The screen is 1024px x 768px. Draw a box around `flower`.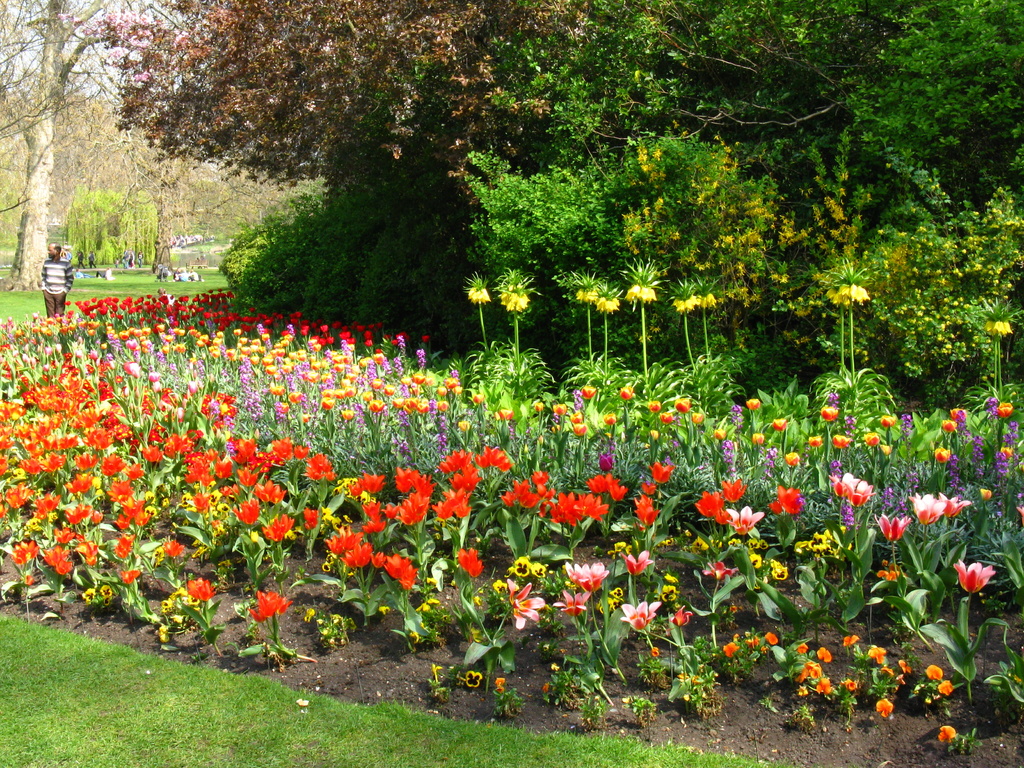
crop(461, 271, 495, 305).
